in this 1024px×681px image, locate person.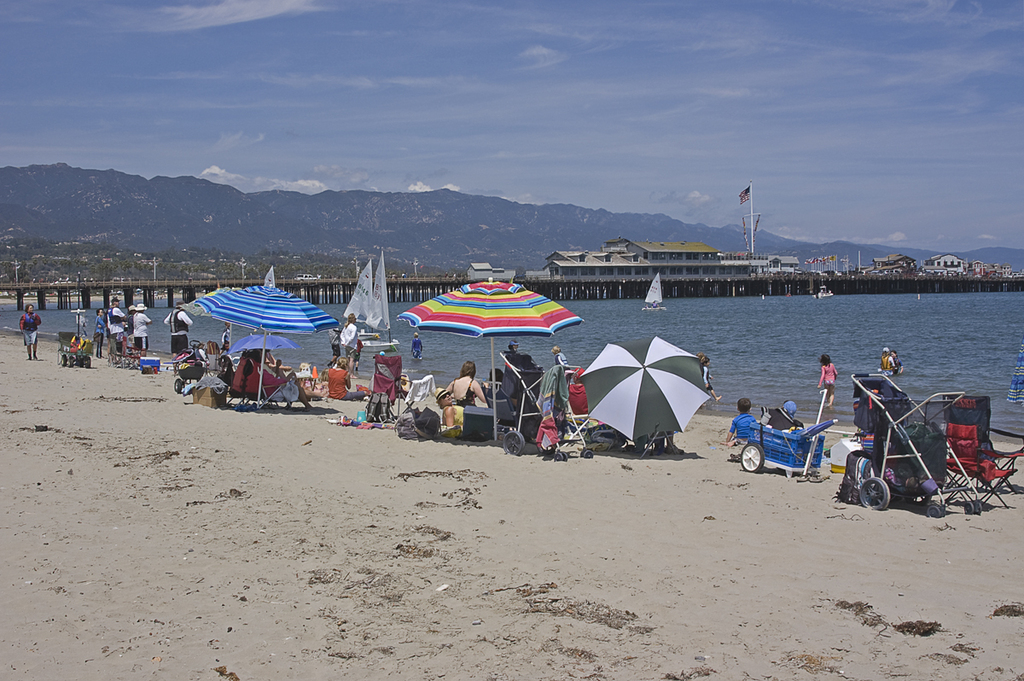
Bounding box: bbox=(443, 358, 484, 410).
